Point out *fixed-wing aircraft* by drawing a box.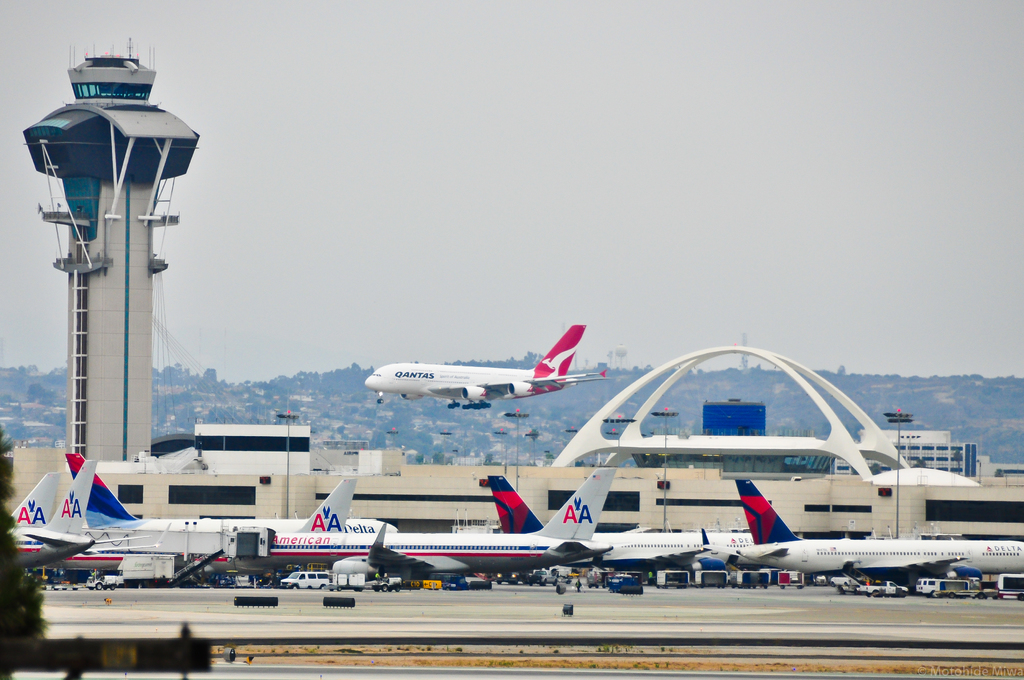
<bbox>740, 473, 1023, 576</bbox>.
